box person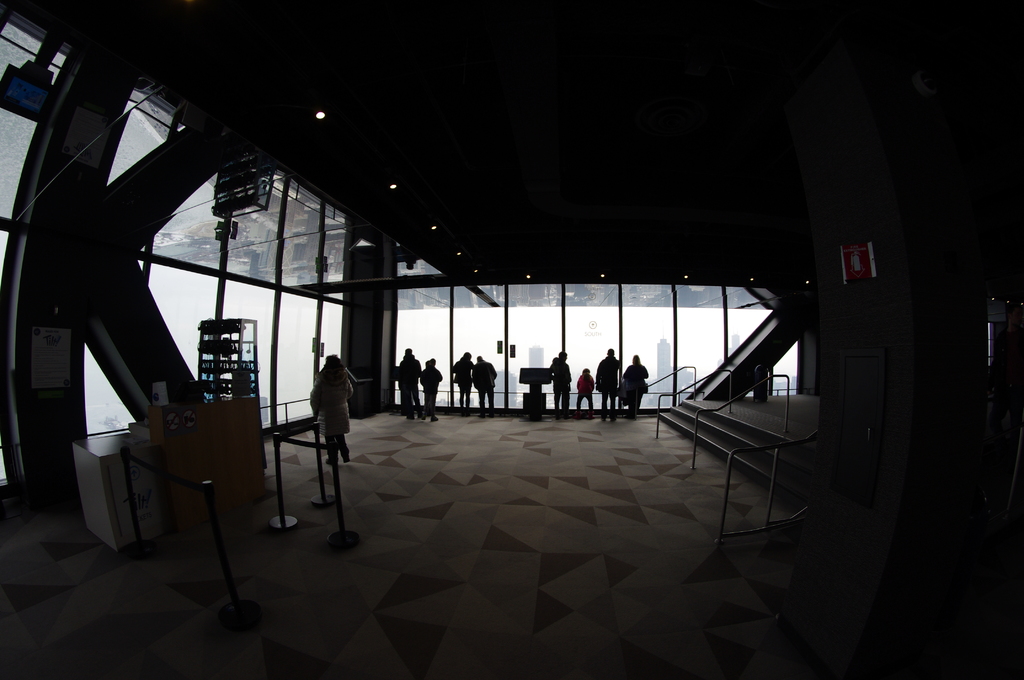
[left=305, top=346, right=353, bottom=467]
